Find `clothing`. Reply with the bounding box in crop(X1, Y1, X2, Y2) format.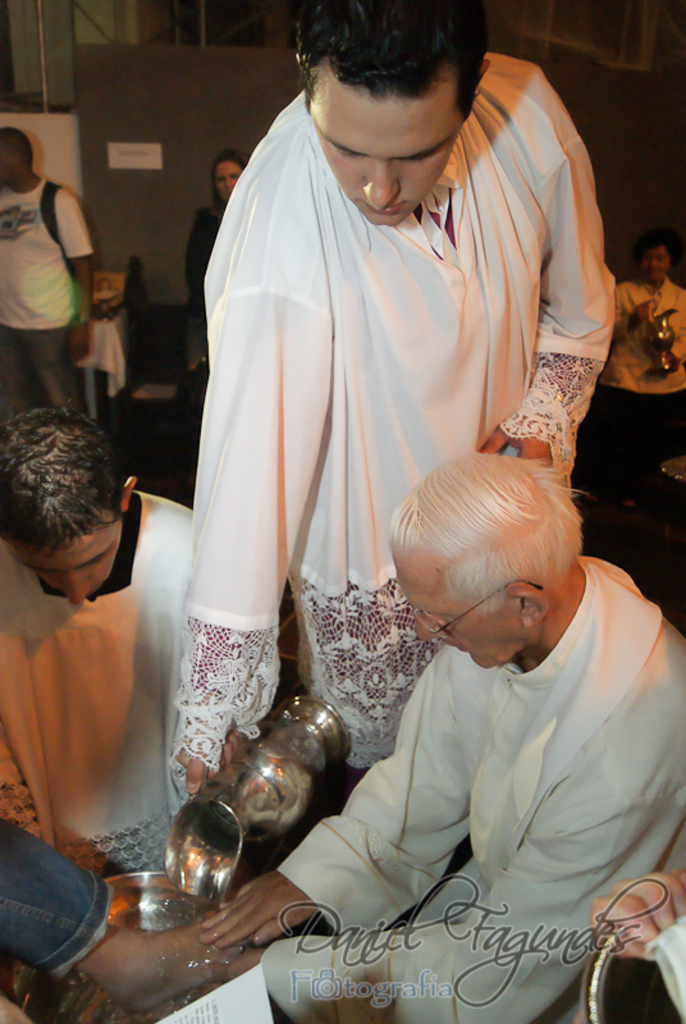
crop(0, 177, 88, 402).
